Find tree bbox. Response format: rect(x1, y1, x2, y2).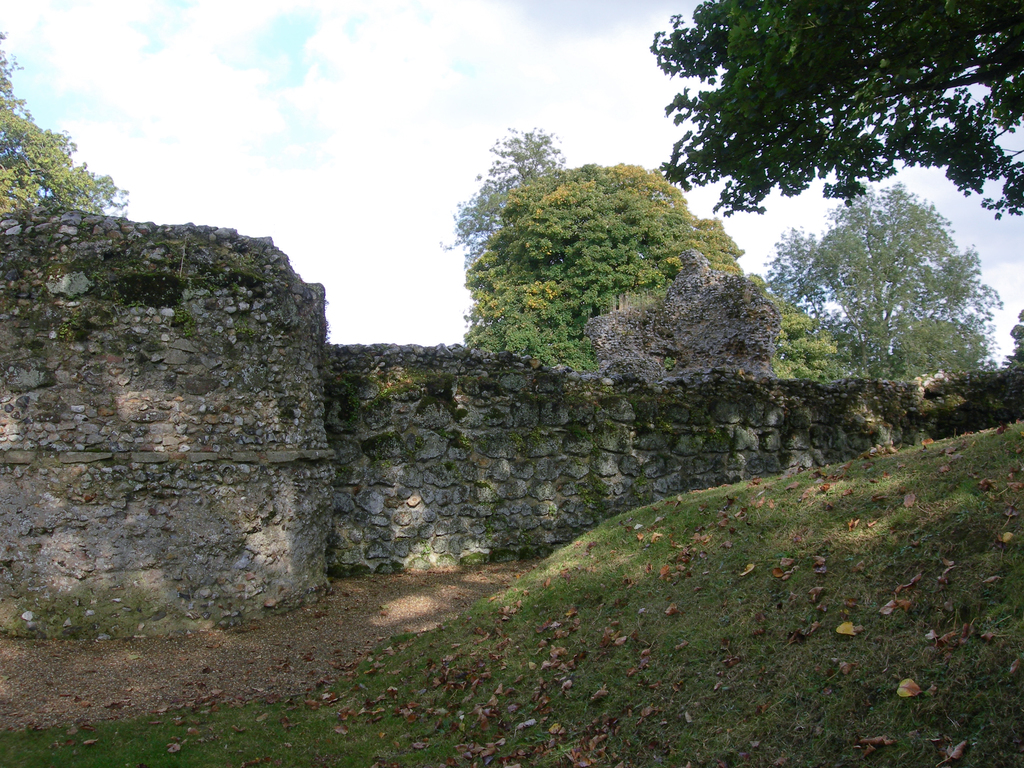
rect(762, 182, 1007, 395).
